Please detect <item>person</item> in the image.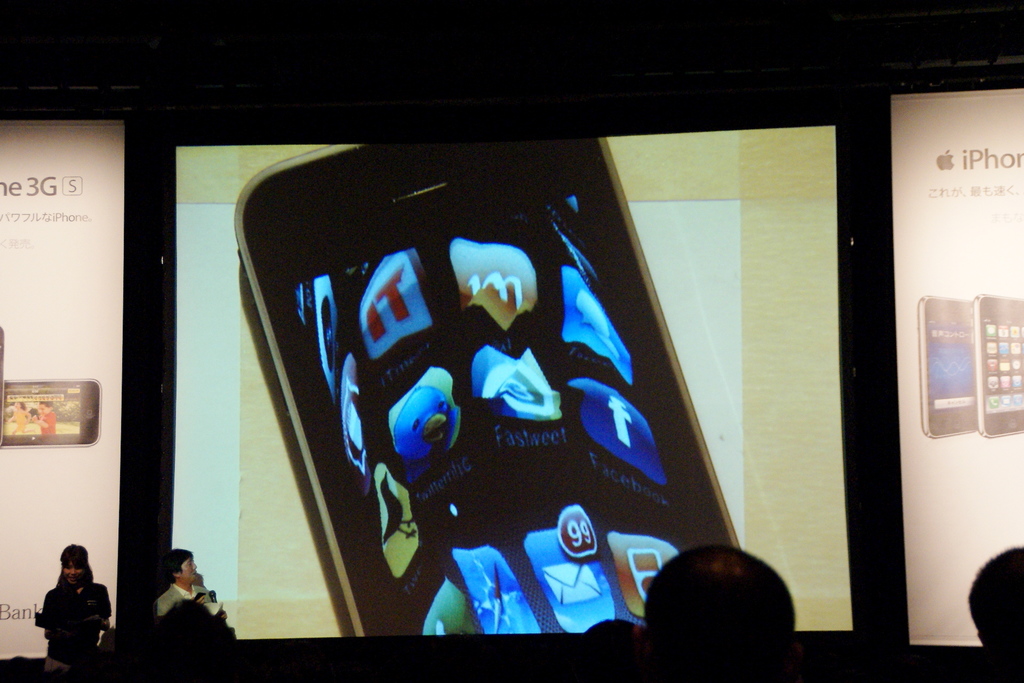
{"x1": 967, "y1": 548, "x2": 1023, "y2": 682}.
